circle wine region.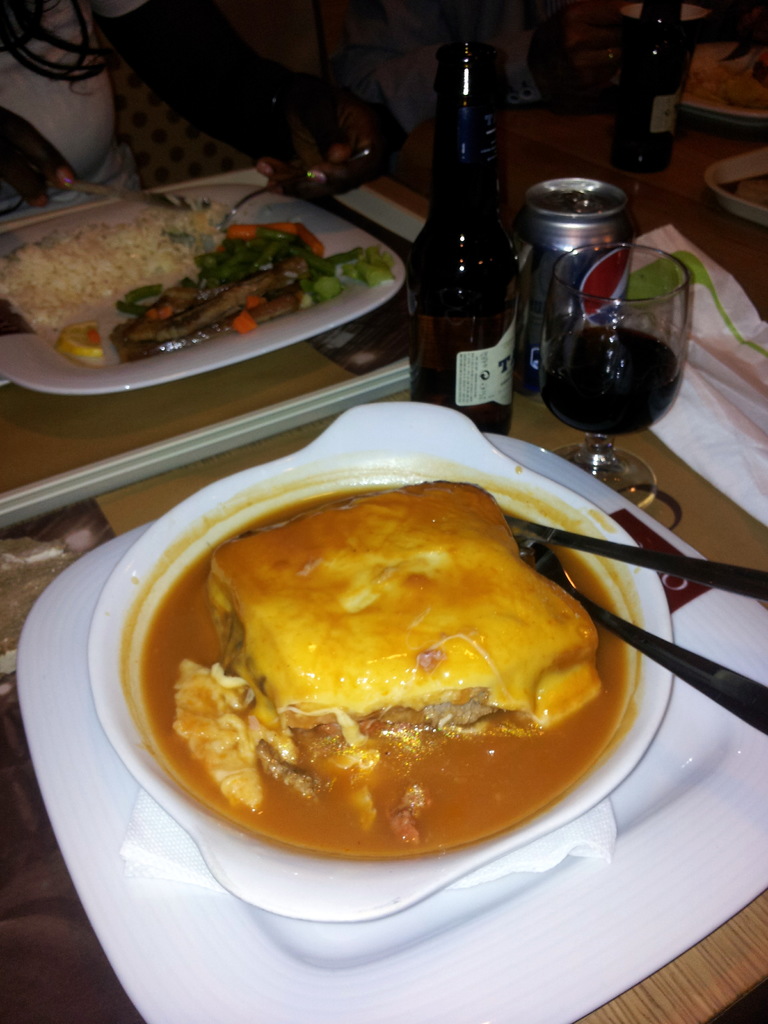
Region: BBox(415, 47, 533, 410).
